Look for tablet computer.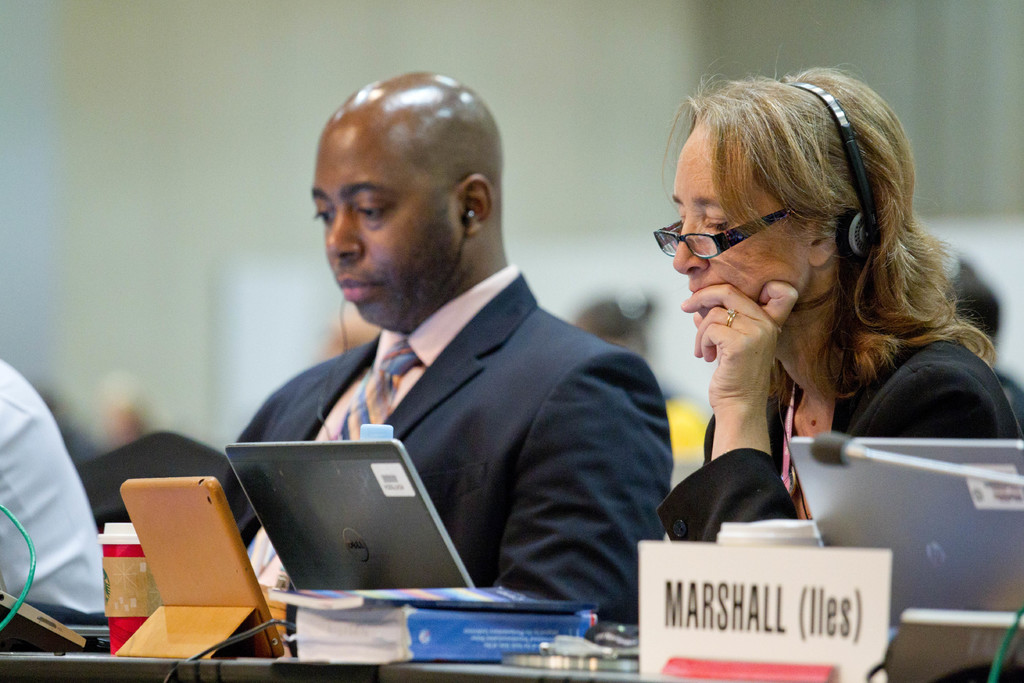
Found: (left=227, top=436, right=475, bottom=591).
